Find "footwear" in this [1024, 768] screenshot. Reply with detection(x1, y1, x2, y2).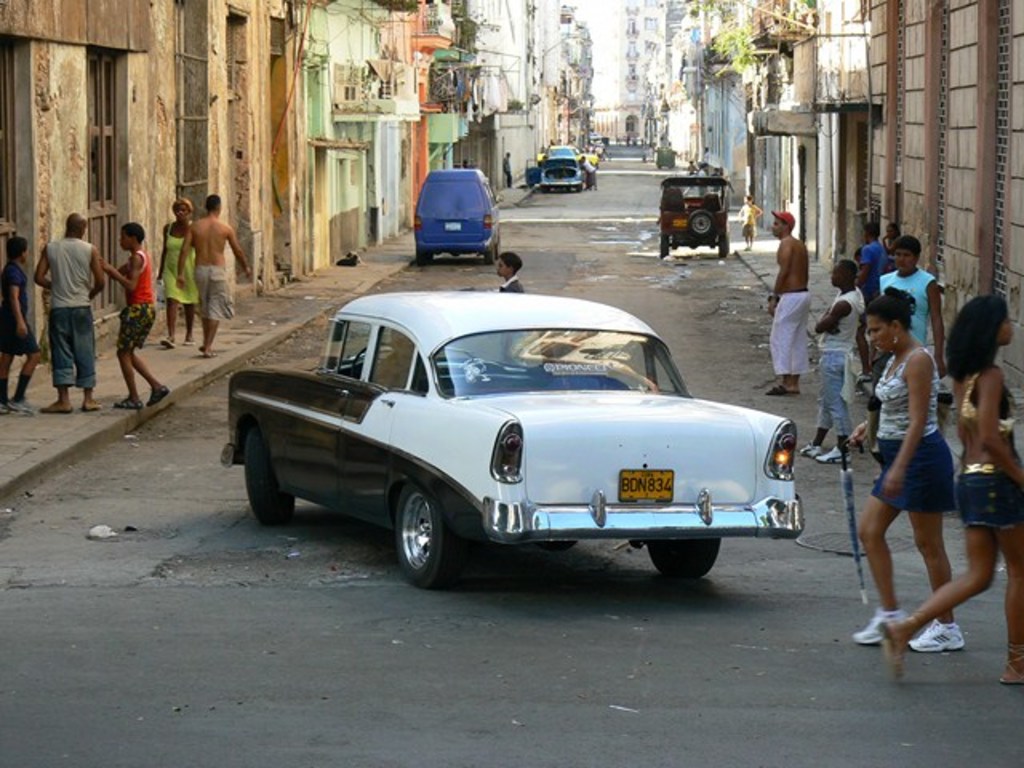
detection(114, 398, 141, 406).
